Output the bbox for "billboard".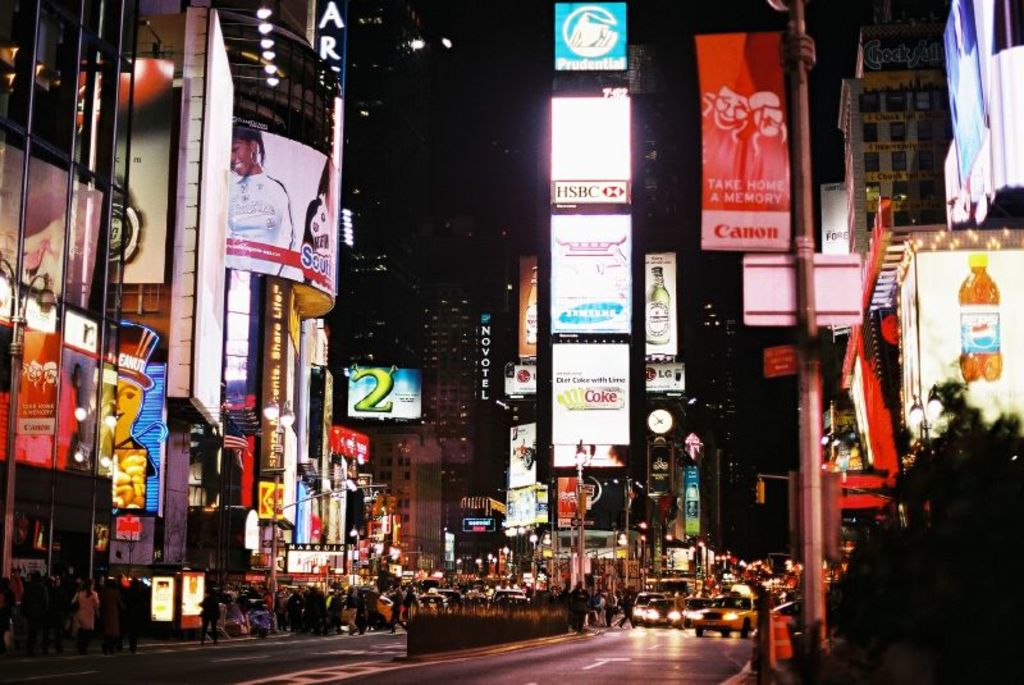
497,415,544,484.
